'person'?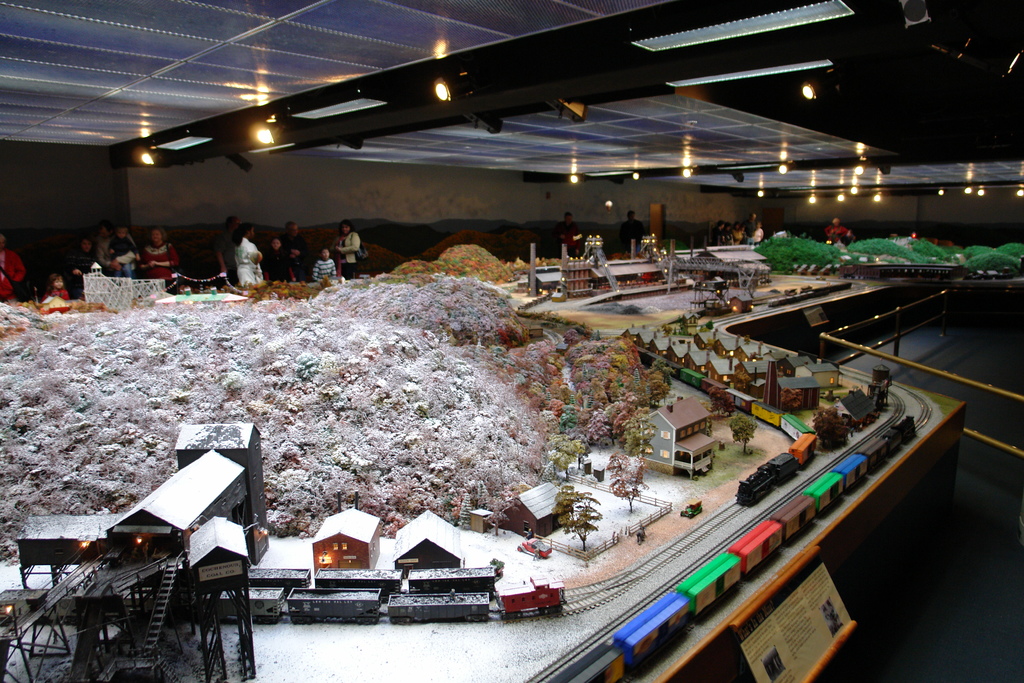
rect(330, 219, 362, 279)
